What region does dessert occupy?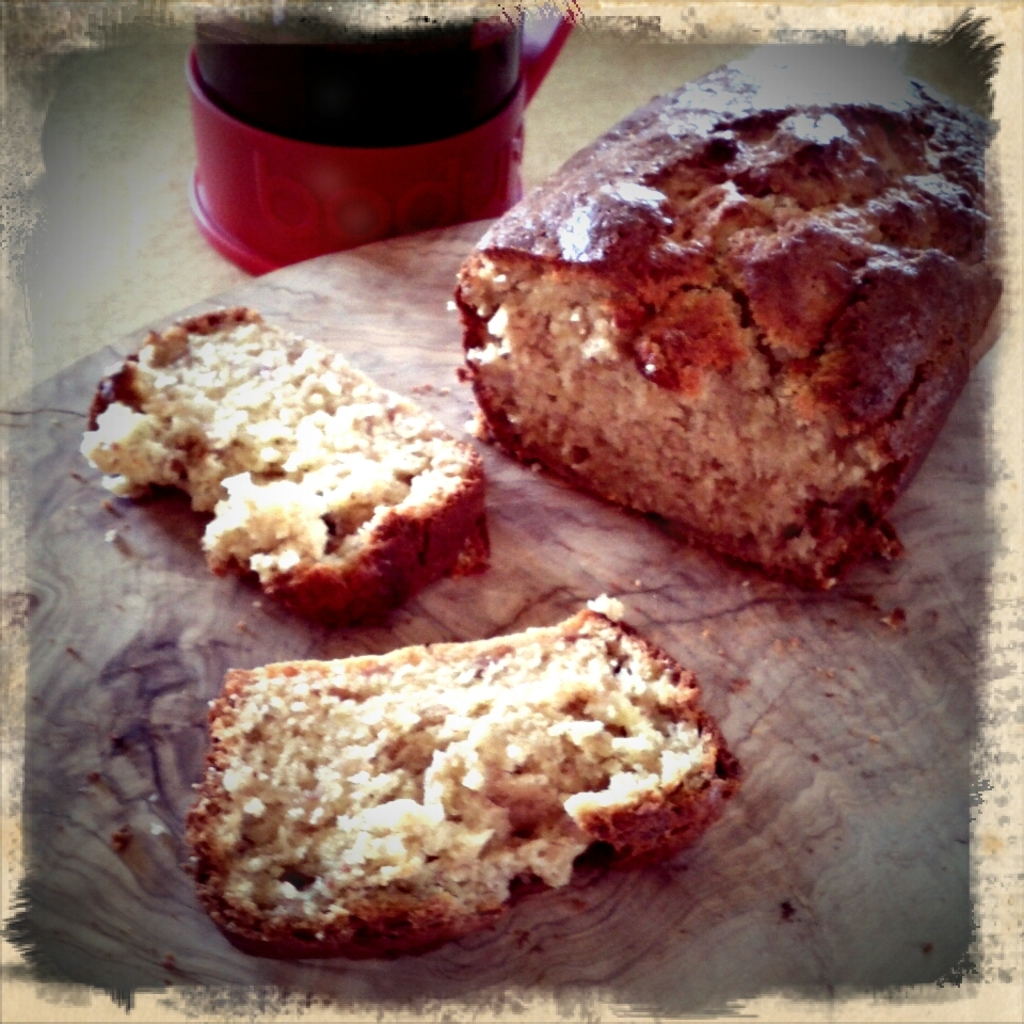
182/604/718/961.
